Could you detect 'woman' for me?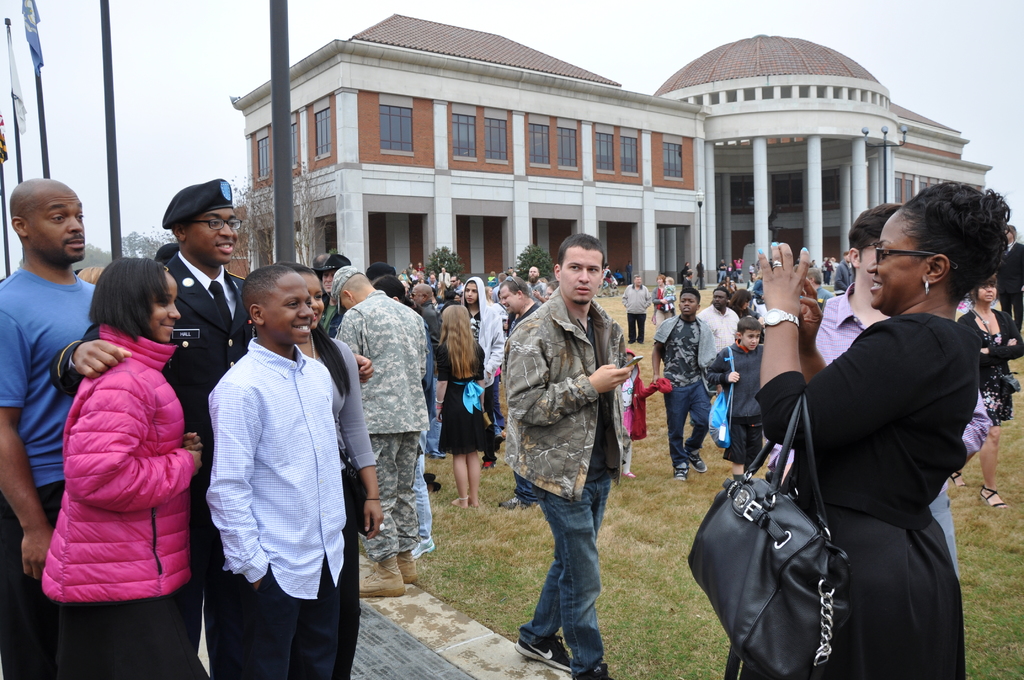
Detection result: <bbox>755, 163, 988, 679</bbox>.
